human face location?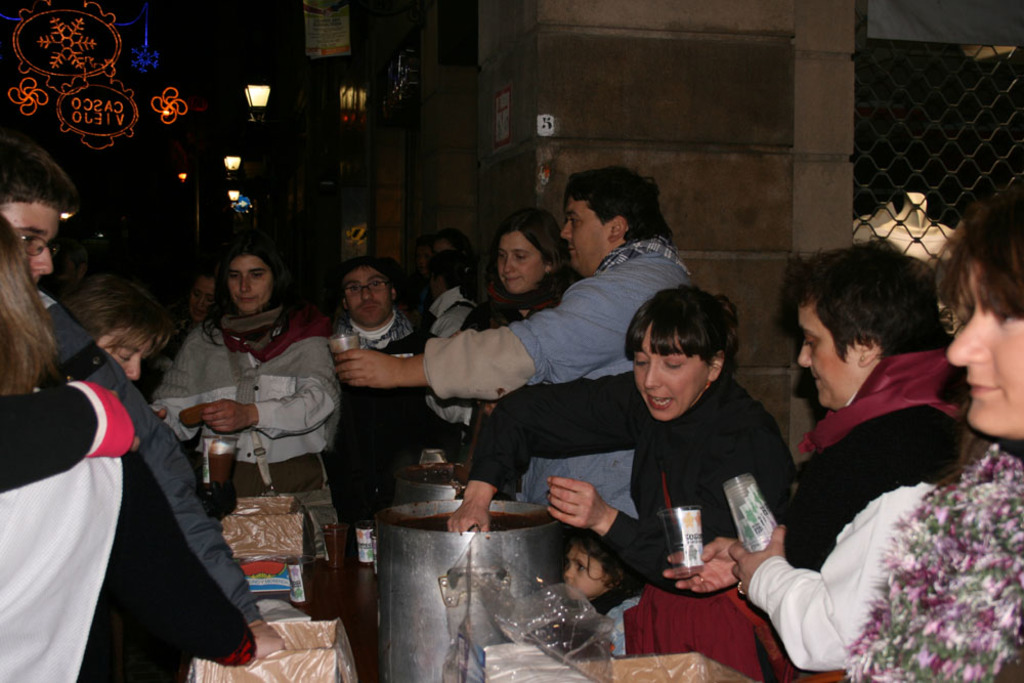
x1=949 y1=256 x2=1023 y2=434
